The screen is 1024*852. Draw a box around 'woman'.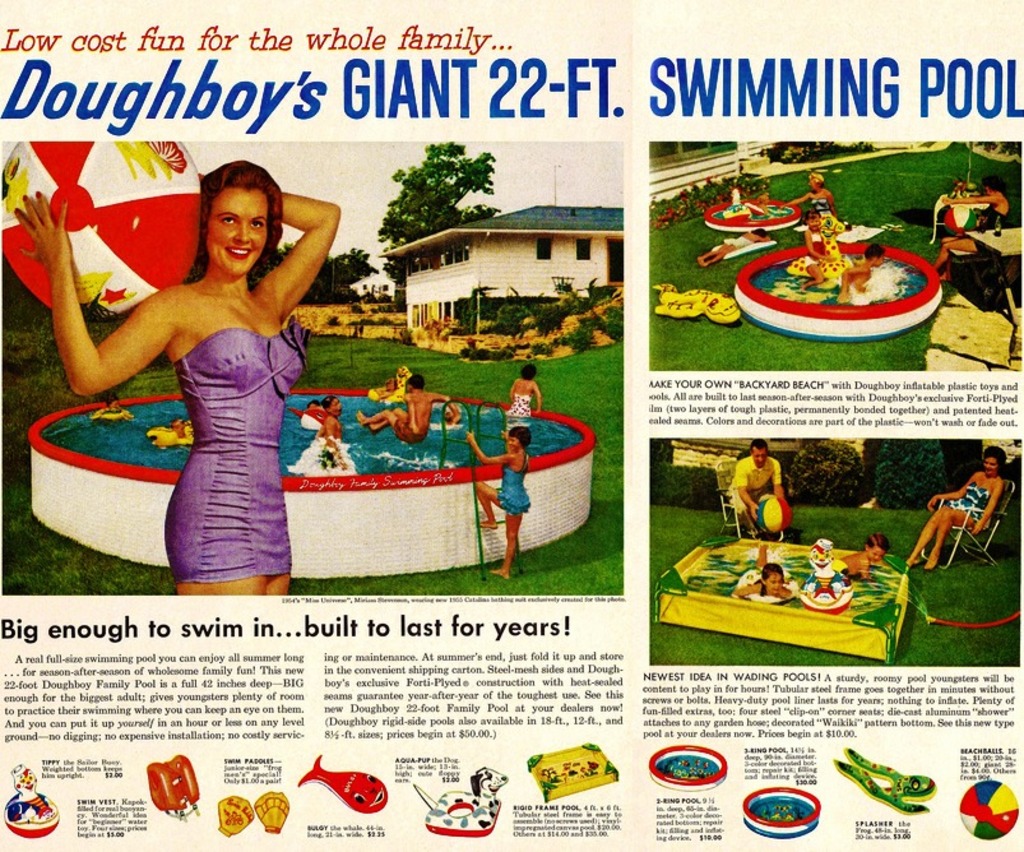
{"x1": 909, "y1": 448, "x2": 1006, "y2": 573}.
